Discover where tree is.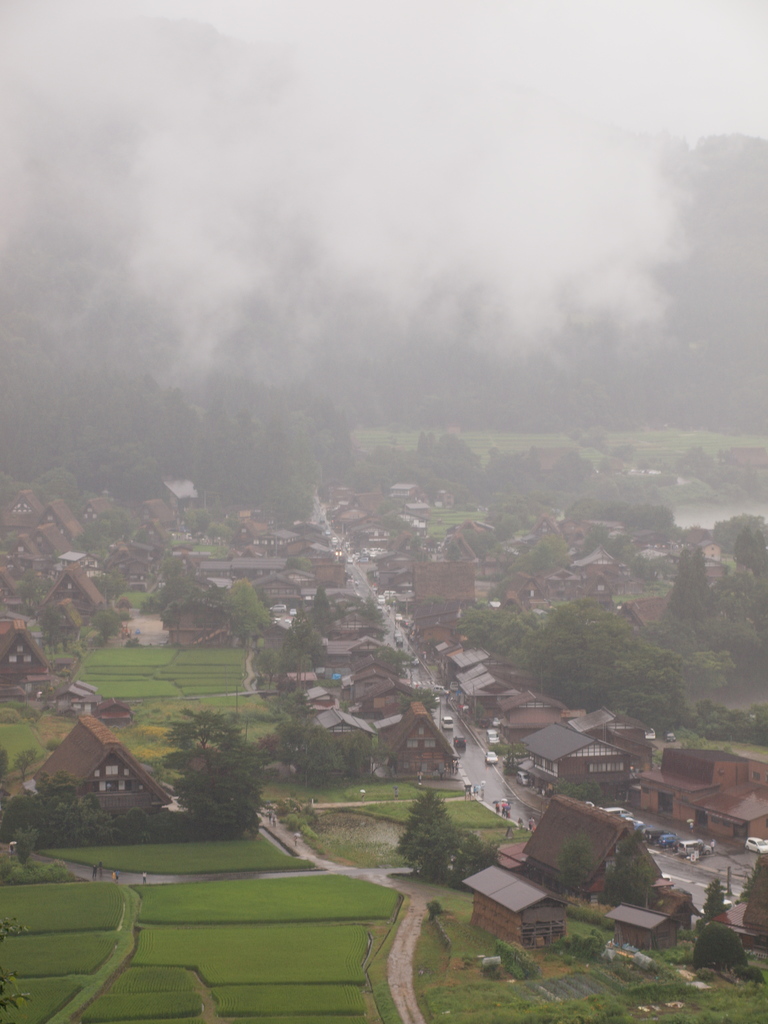
Discovered at {"x1": 380, "y1": 777, "x2": 505, "y2": 895}.
